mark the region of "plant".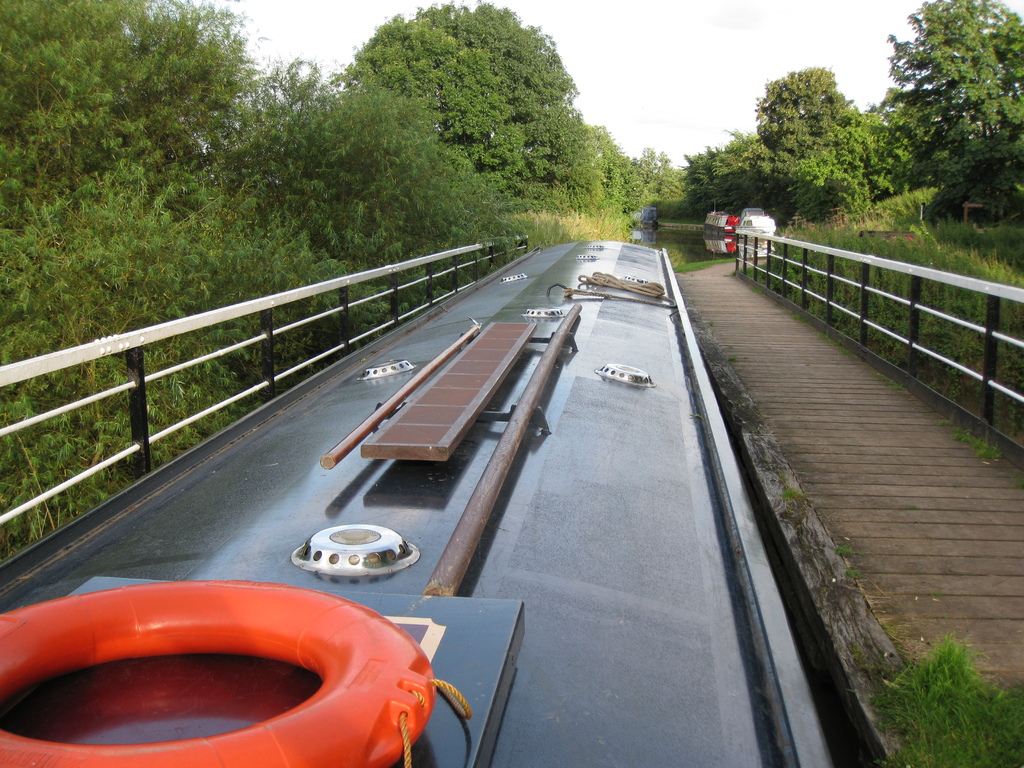
Region: x1=867, y1=629, x2=1023, y2=753.
